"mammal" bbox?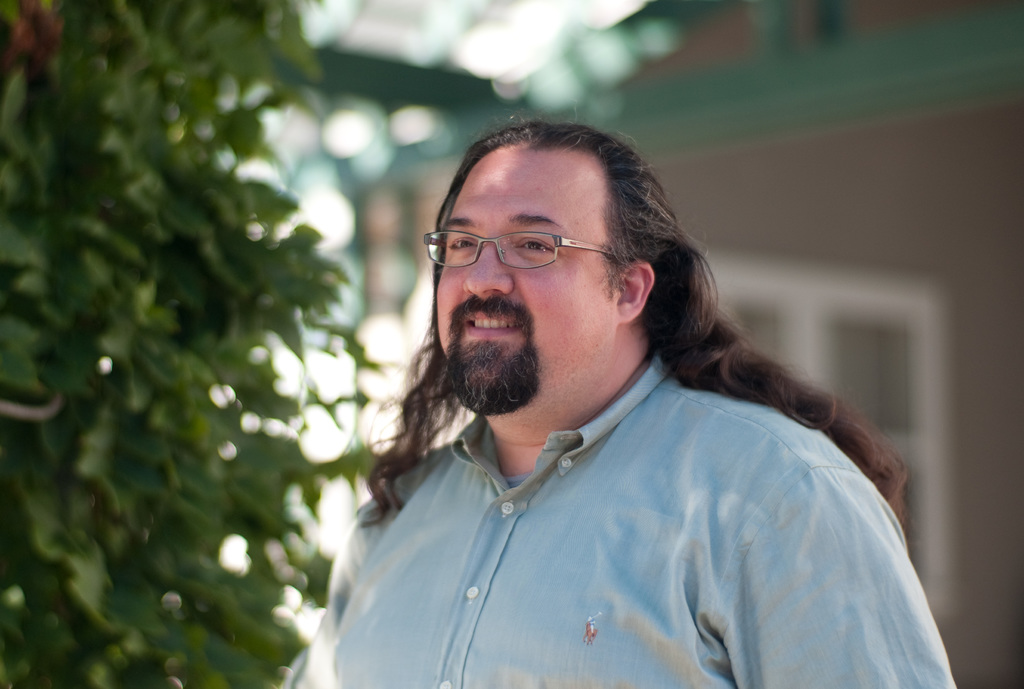
(265, 137, 990, 688)
